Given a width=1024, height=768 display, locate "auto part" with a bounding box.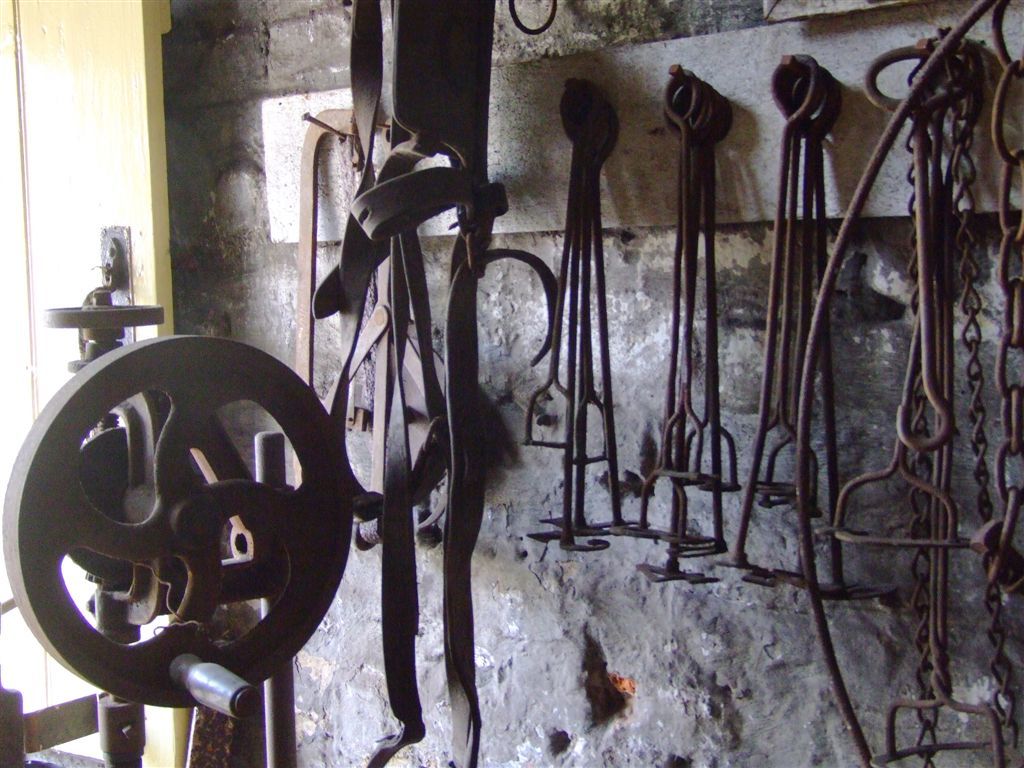
Located: <box>42,235,165,767</box>.
